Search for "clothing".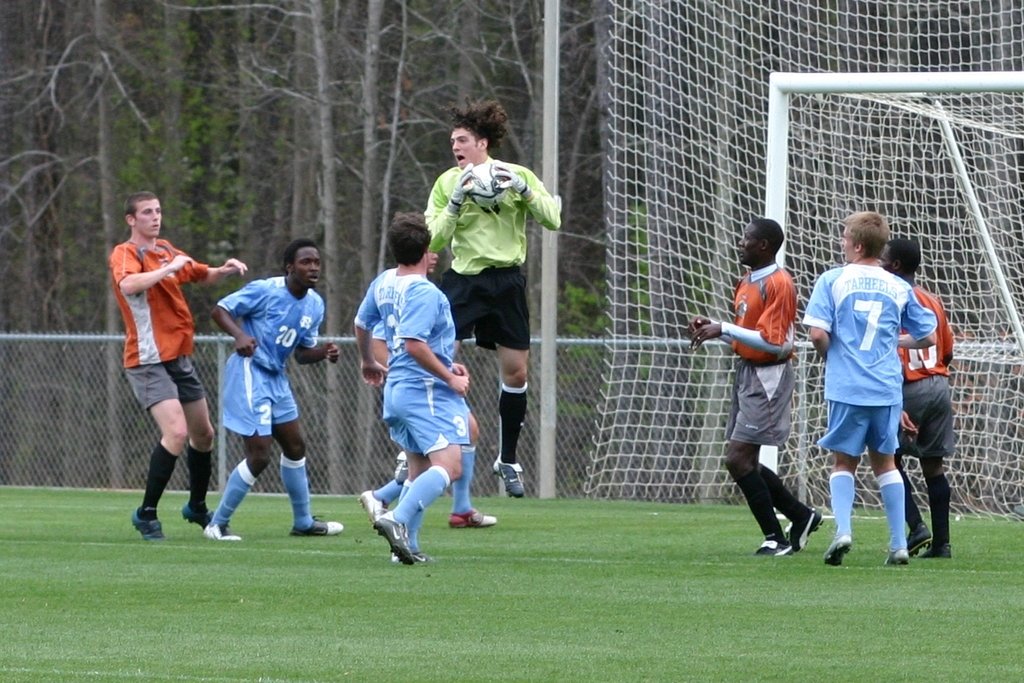
Found at bbox=(415, 148, 566, 457).
